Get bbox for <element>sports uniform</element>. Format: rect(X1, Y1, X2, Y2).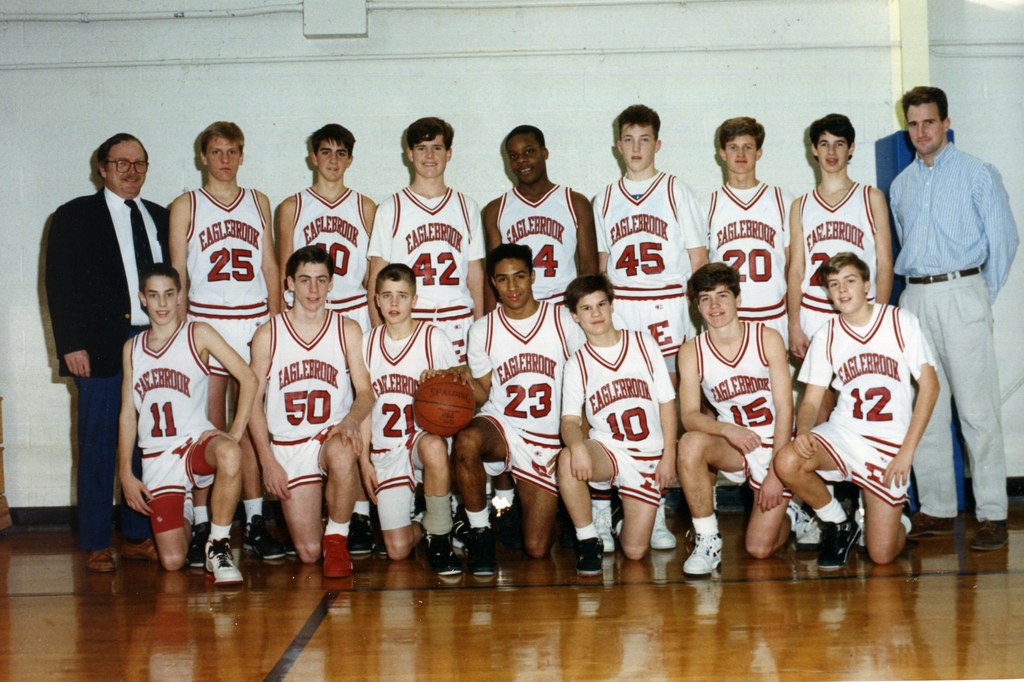
rect(596, 173, 710, 524).
